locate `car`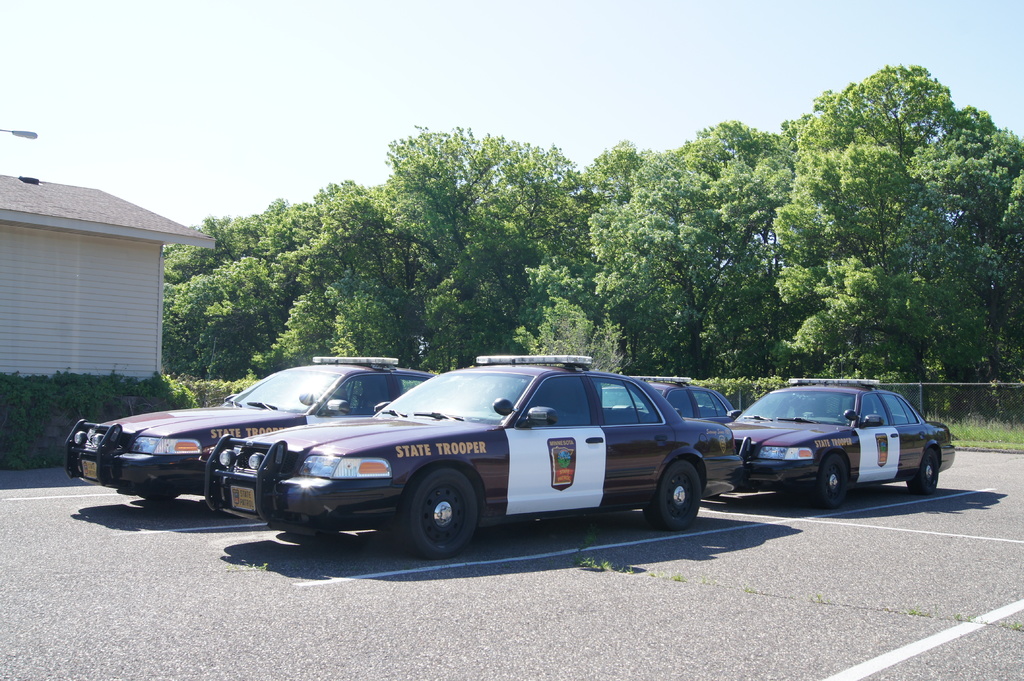
box(711, 392, 957, 515)
